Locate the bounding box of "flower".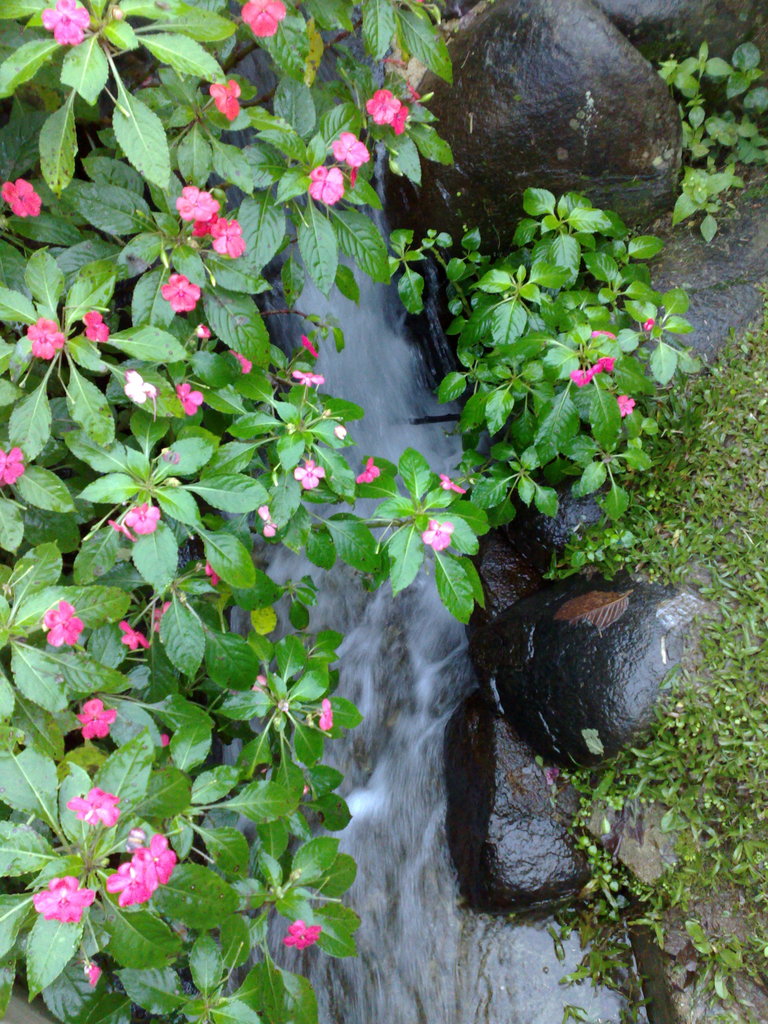
Bounding box: (620,393,632,412).
